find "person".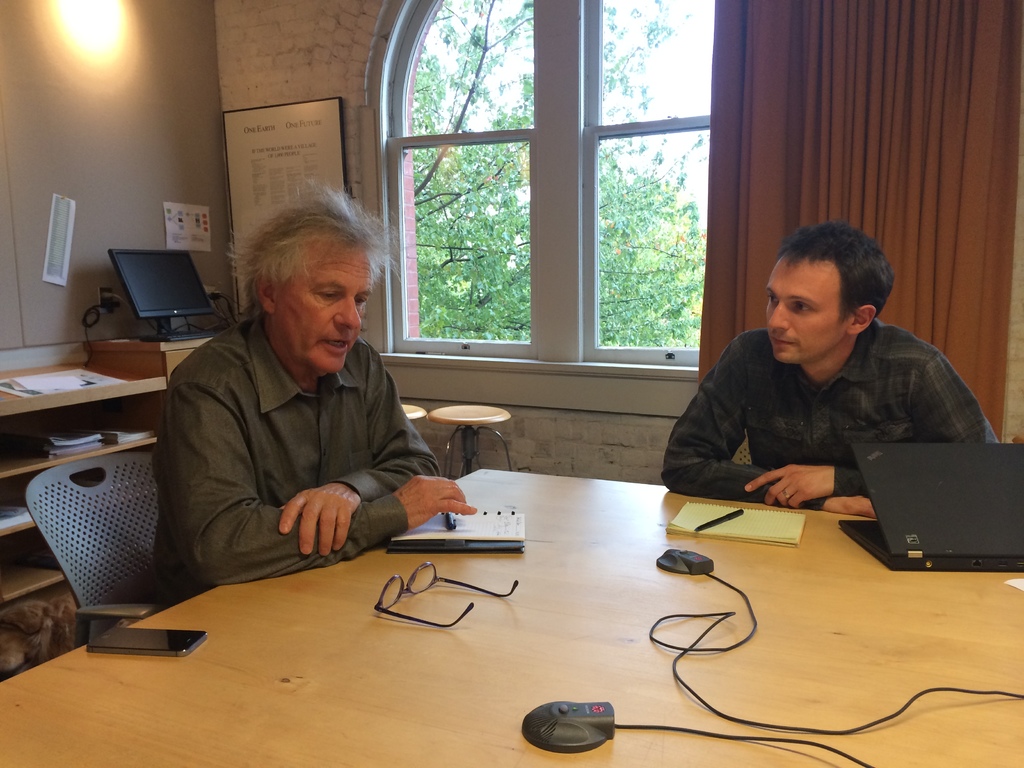
[132,184,461,619].
